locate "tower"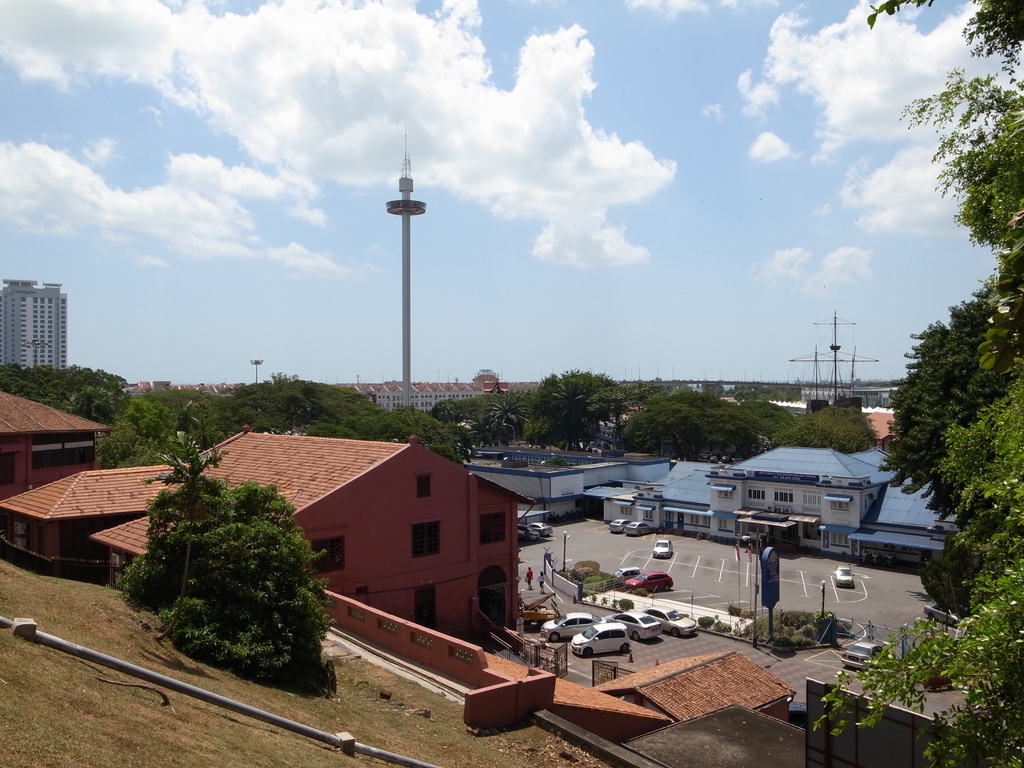
(x1=0, y1=266, x2=83, y2=376)
